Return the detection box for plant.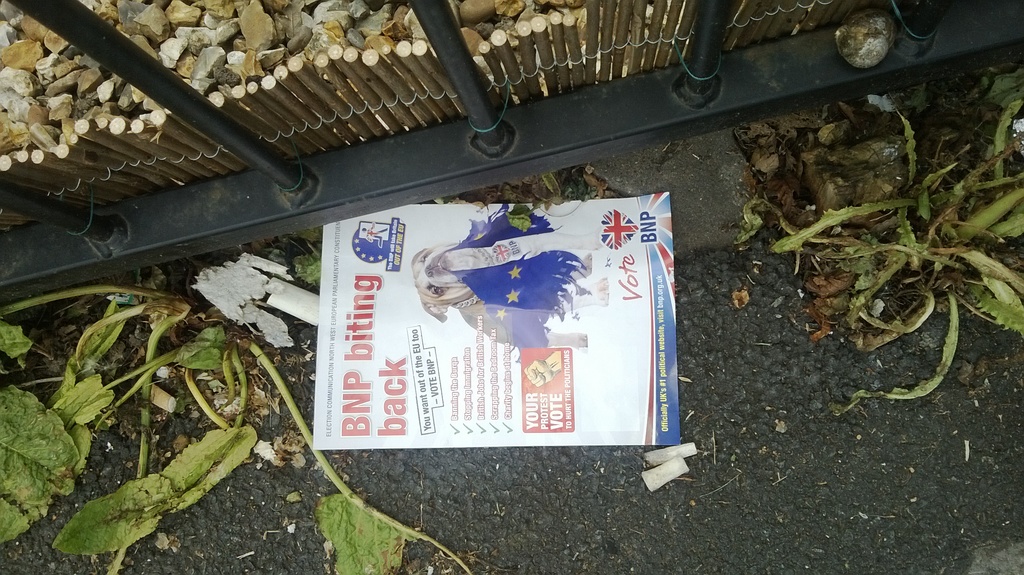
l=0, t=231, r=474, b=574.
